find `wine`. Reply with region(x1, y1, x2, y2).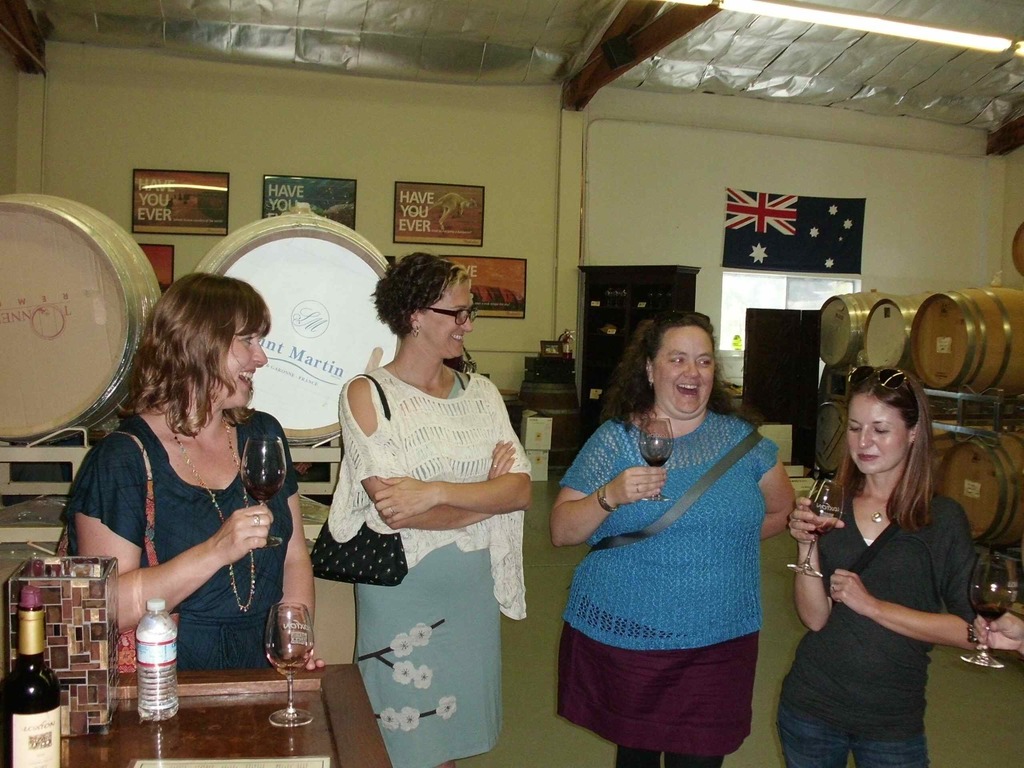
region(642, 453, 671, 470).
